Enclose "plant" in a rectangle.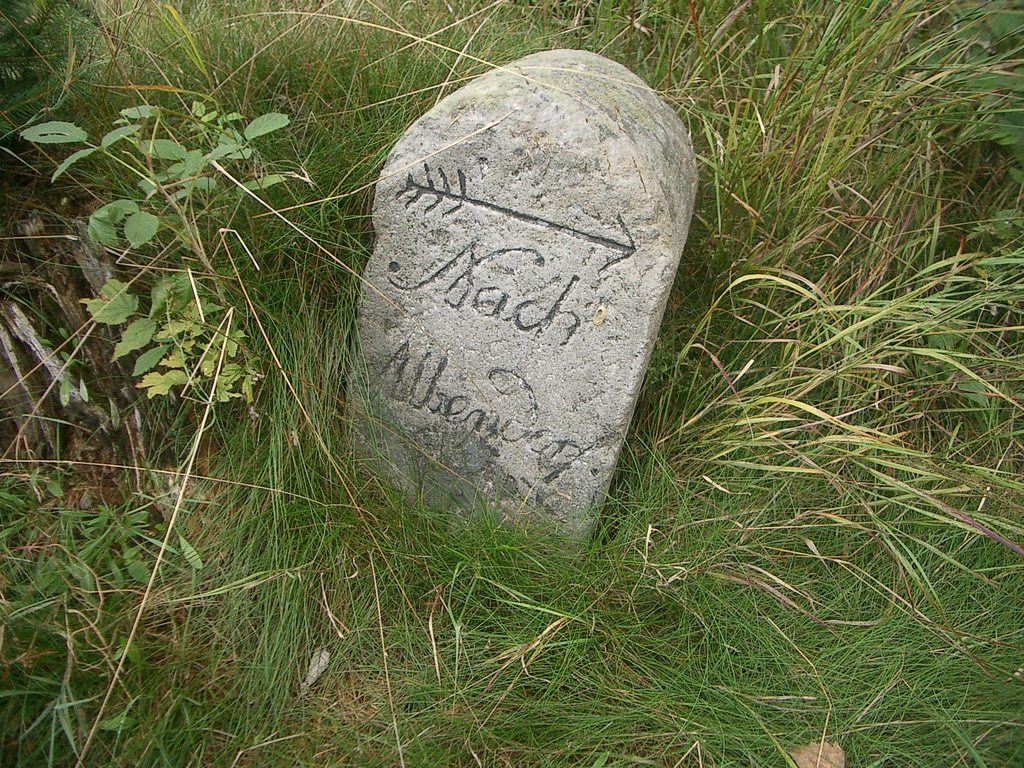
x1=0, y1=450, x2=196, y2=767.
